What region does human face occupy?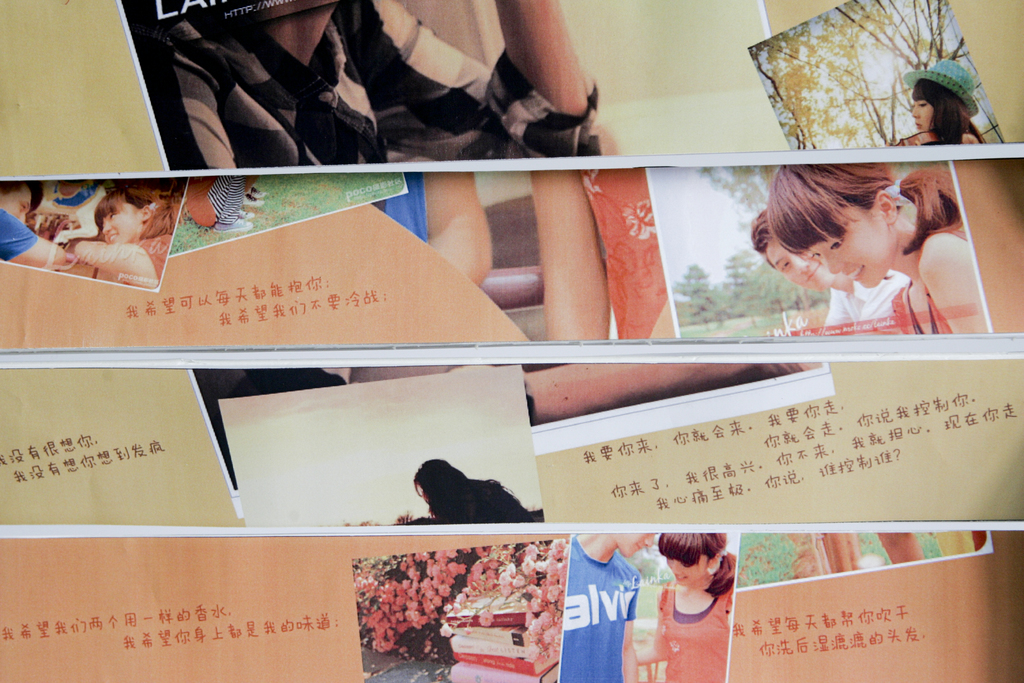
box=[824, 192, 901, 290].
